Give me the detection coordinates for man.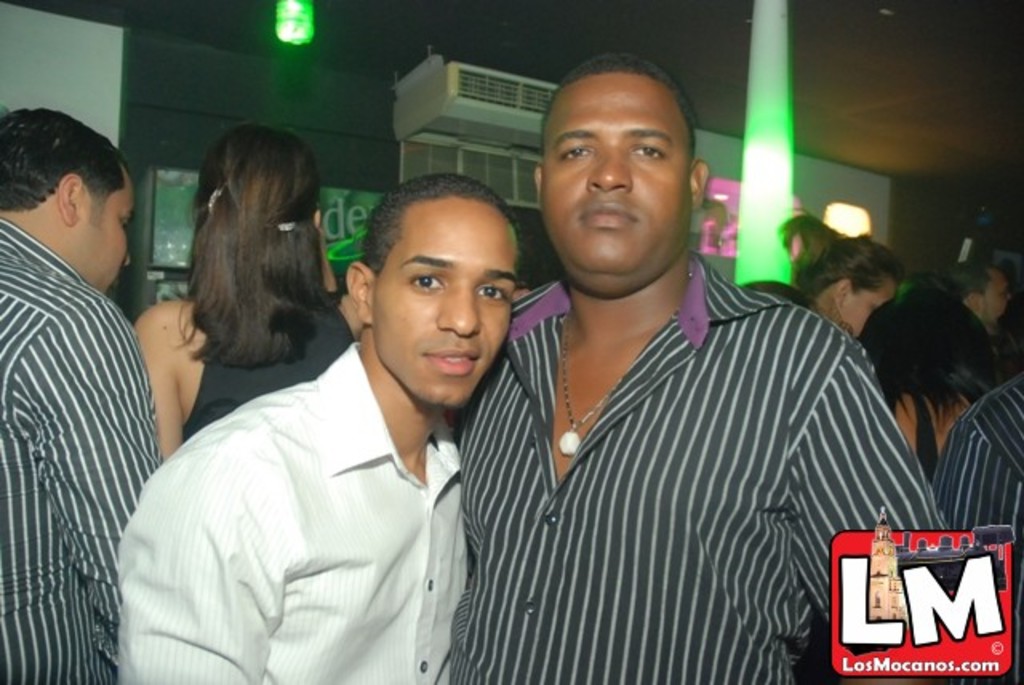
select_region(426, 72, 915, 663).
